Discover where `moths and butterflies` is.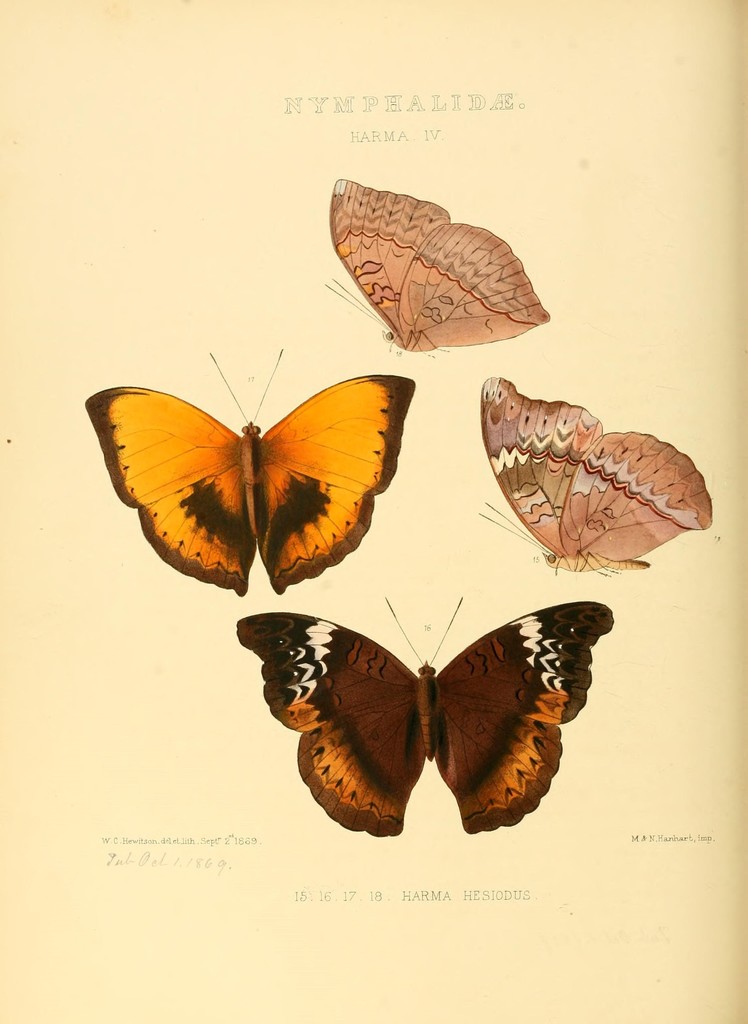
Discovered at (323,174,553,364).
